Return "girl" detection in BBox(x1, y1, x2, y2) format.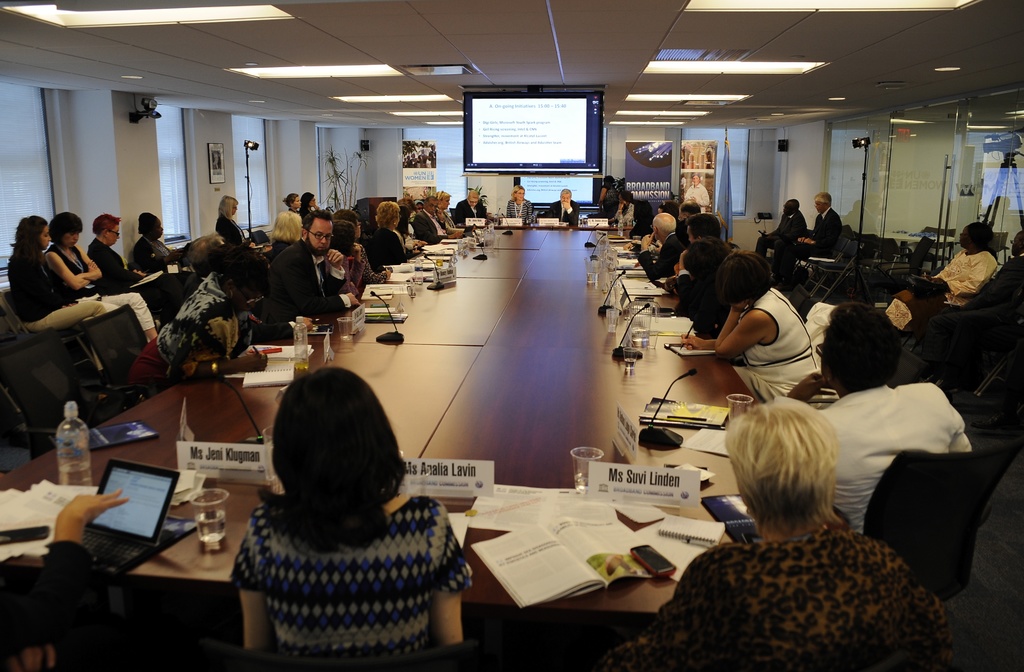
BBox(300, 192, 320, 218).
